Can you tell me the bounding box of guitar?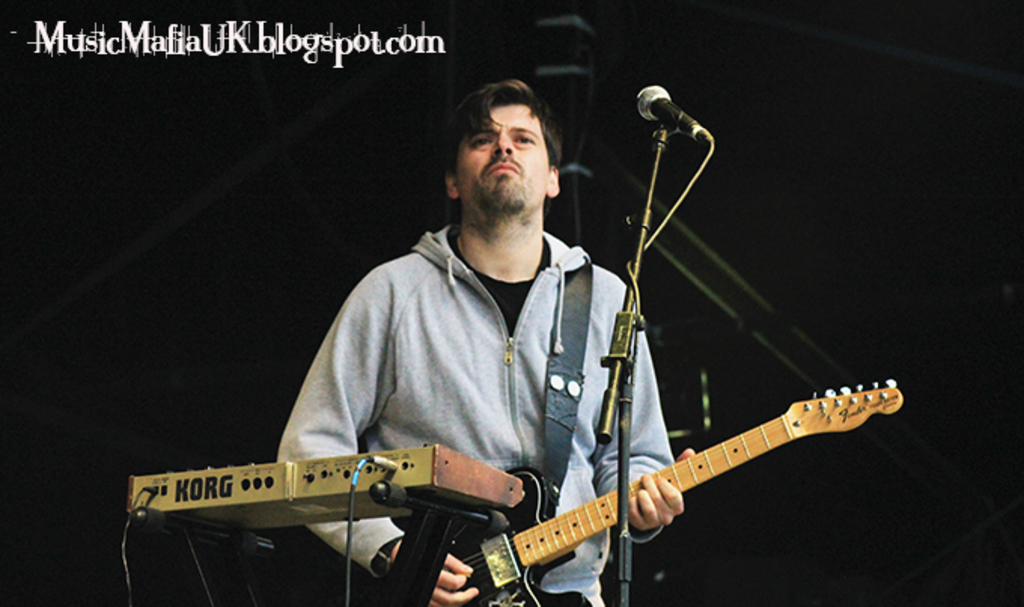
(443, 375, 902, 605).
